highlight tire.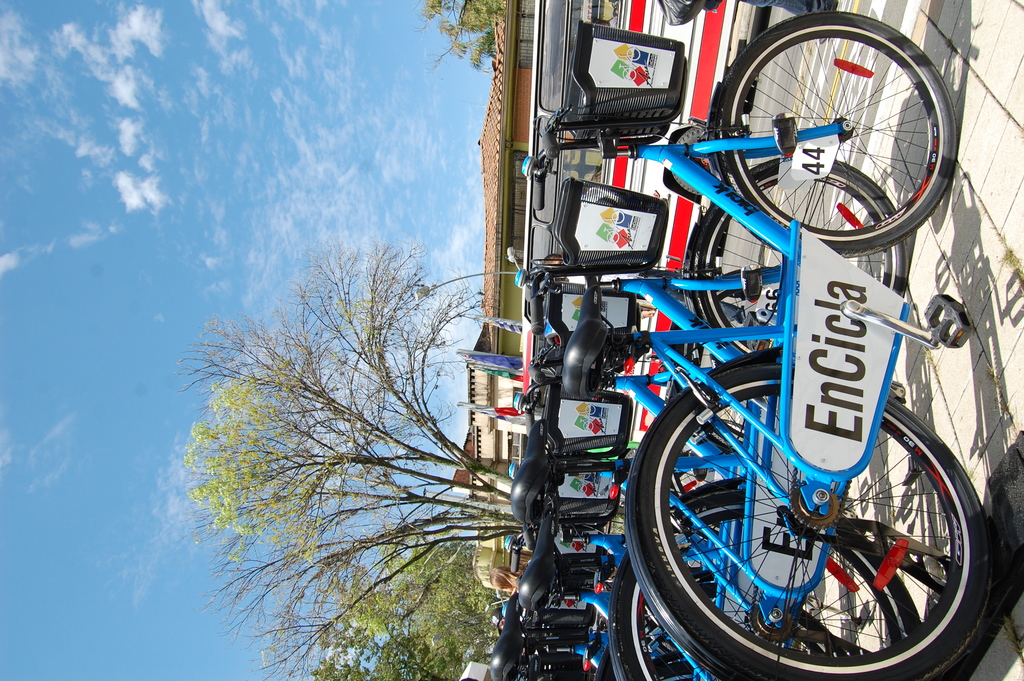
Highlighted region: (x1=692, y1=156, x2=902, y2=356).
